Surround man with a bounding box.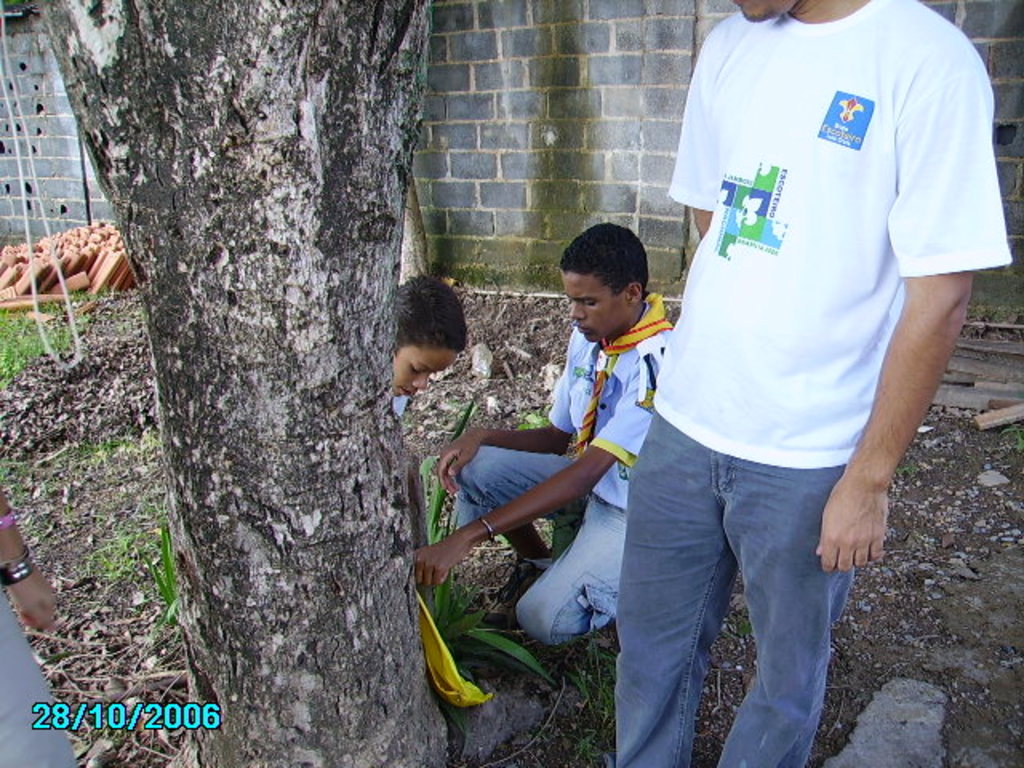
[left=594, top=0, right=992, bottom=741].
